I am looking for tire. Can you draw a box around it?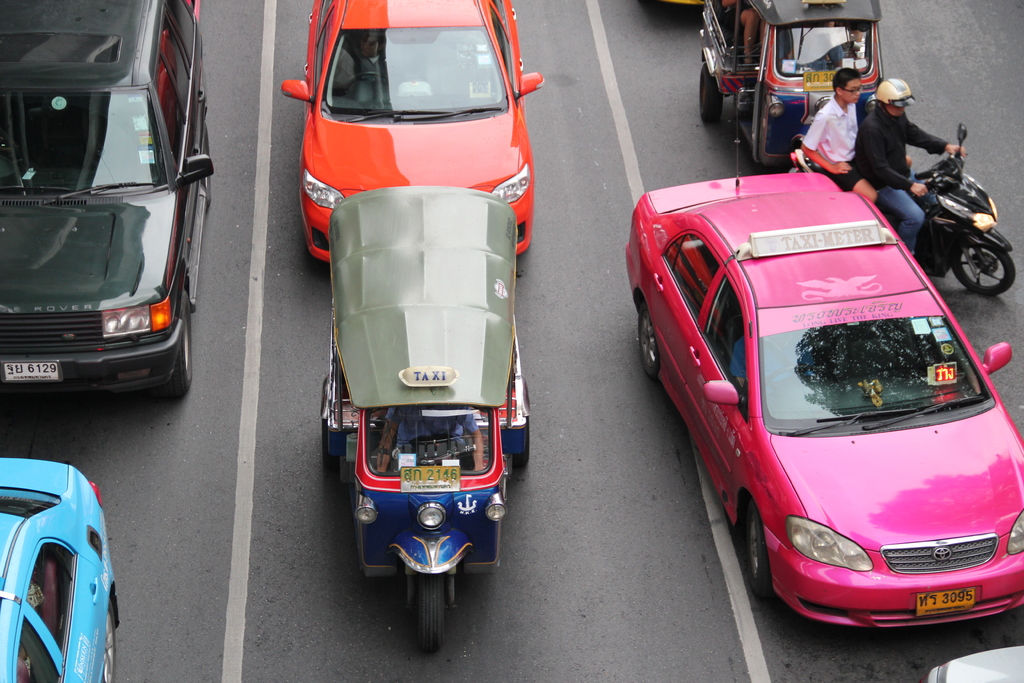
Sure, the bounding box is crop(156, 292, 193, 398).
